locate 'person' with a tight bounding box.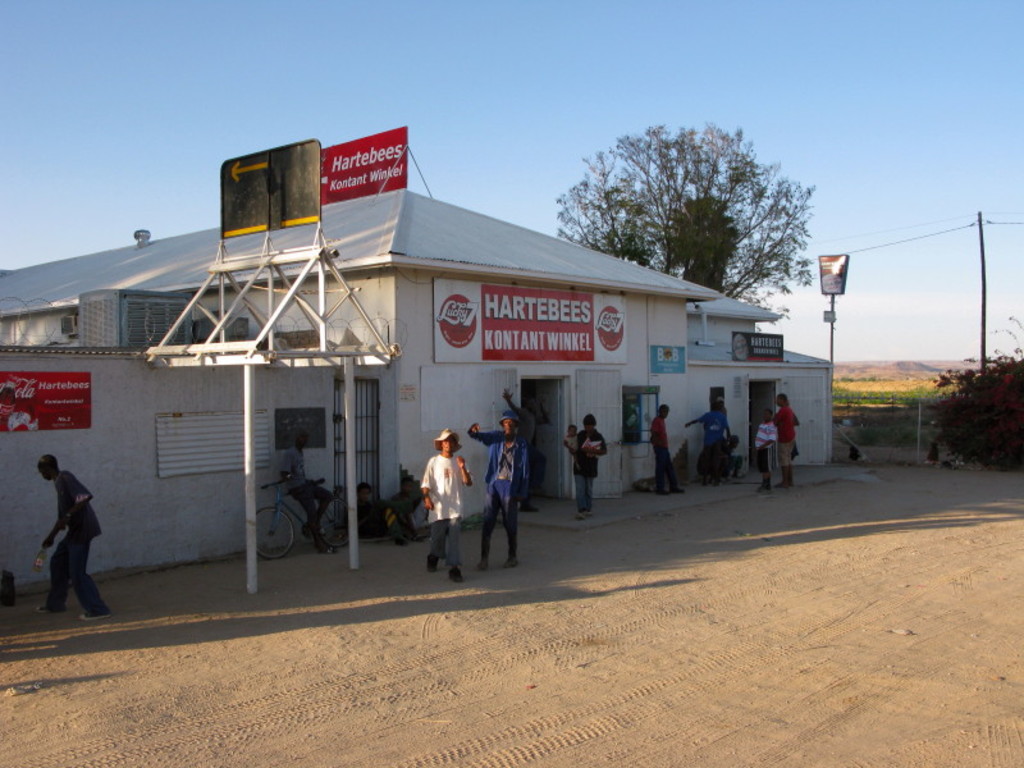
577,413,602,520.
